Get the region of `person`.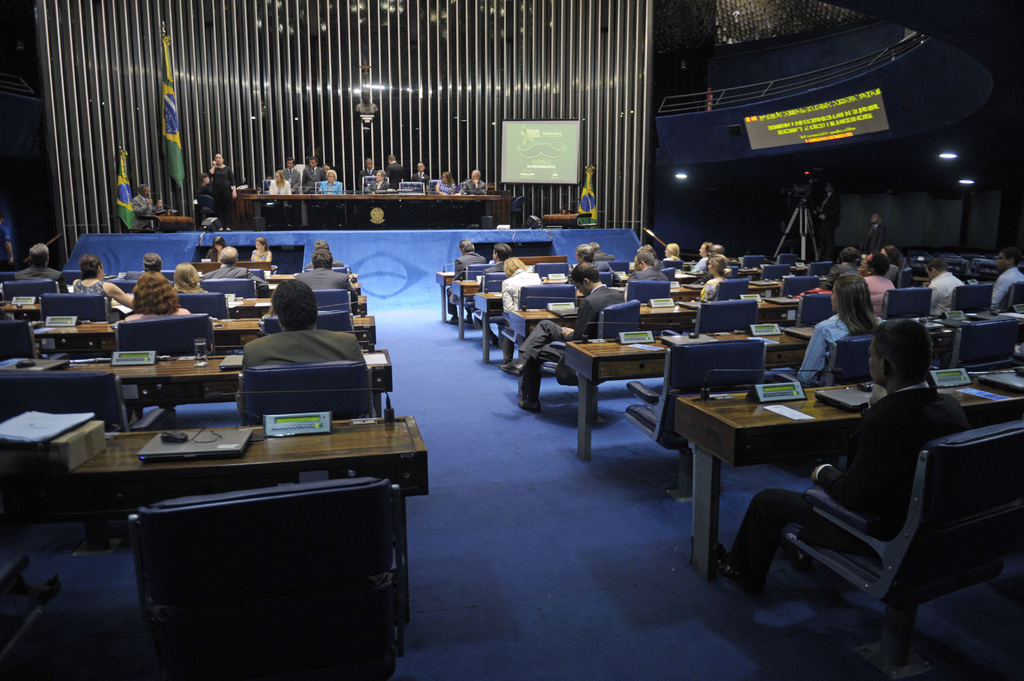
region(476, 239, 518, 349).
